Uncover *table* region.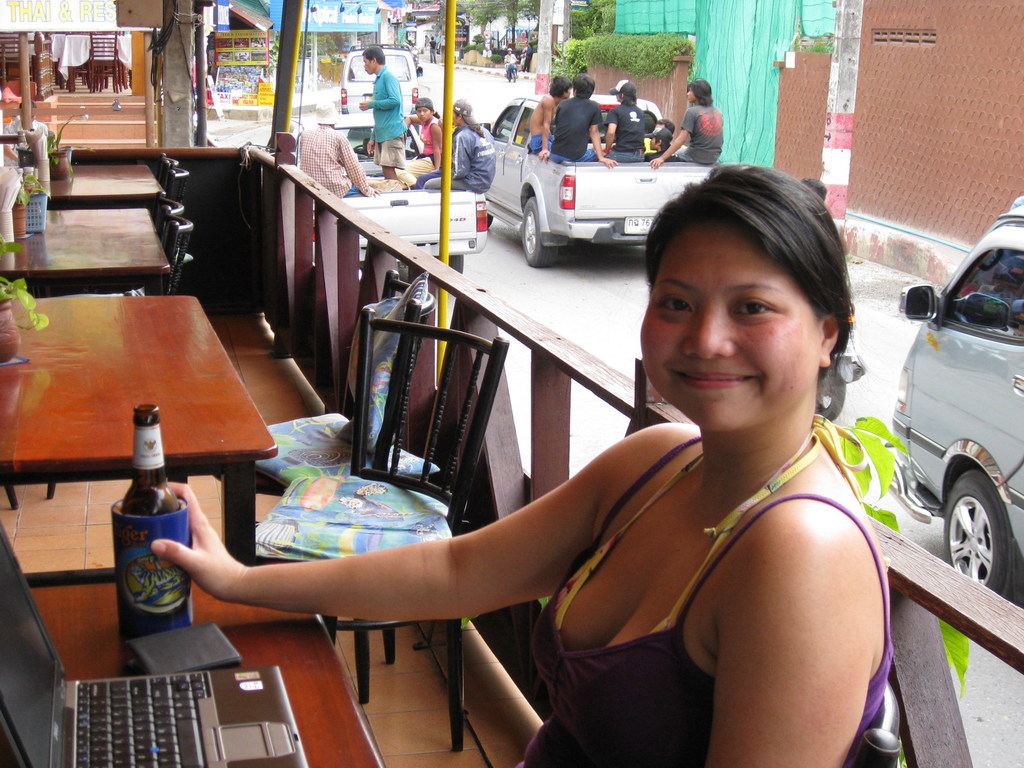
Uncovered: 21/161/163/208.
